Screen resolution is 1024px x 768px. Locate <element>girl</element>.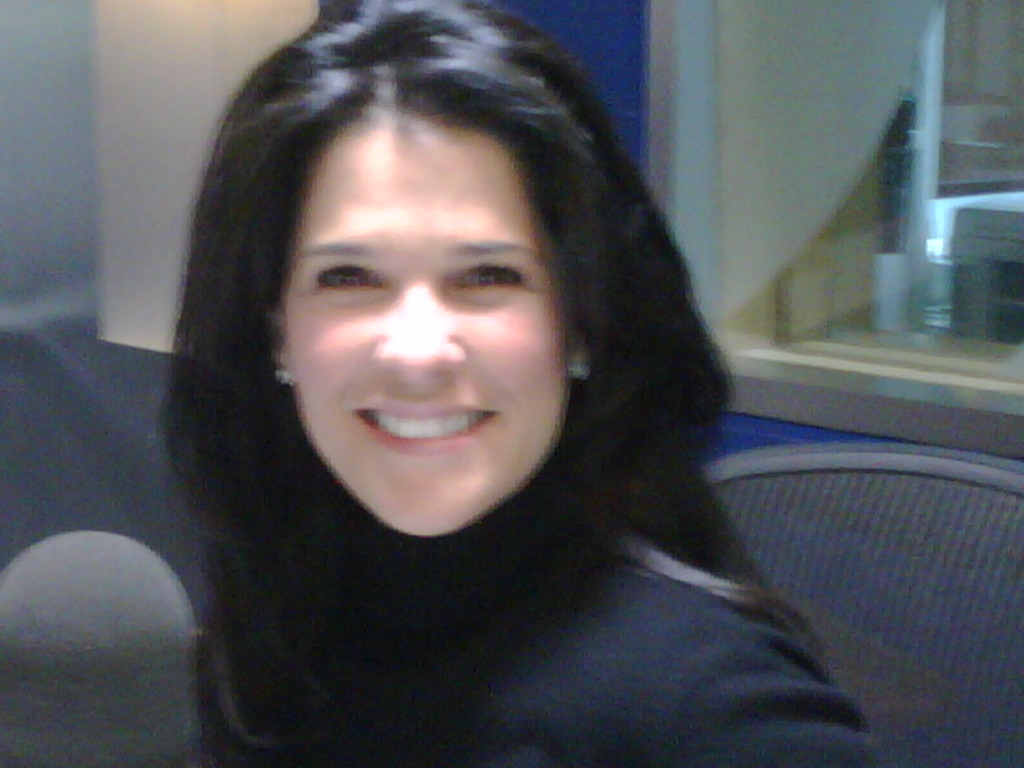
bbox=[146, 1, 904, 767].
